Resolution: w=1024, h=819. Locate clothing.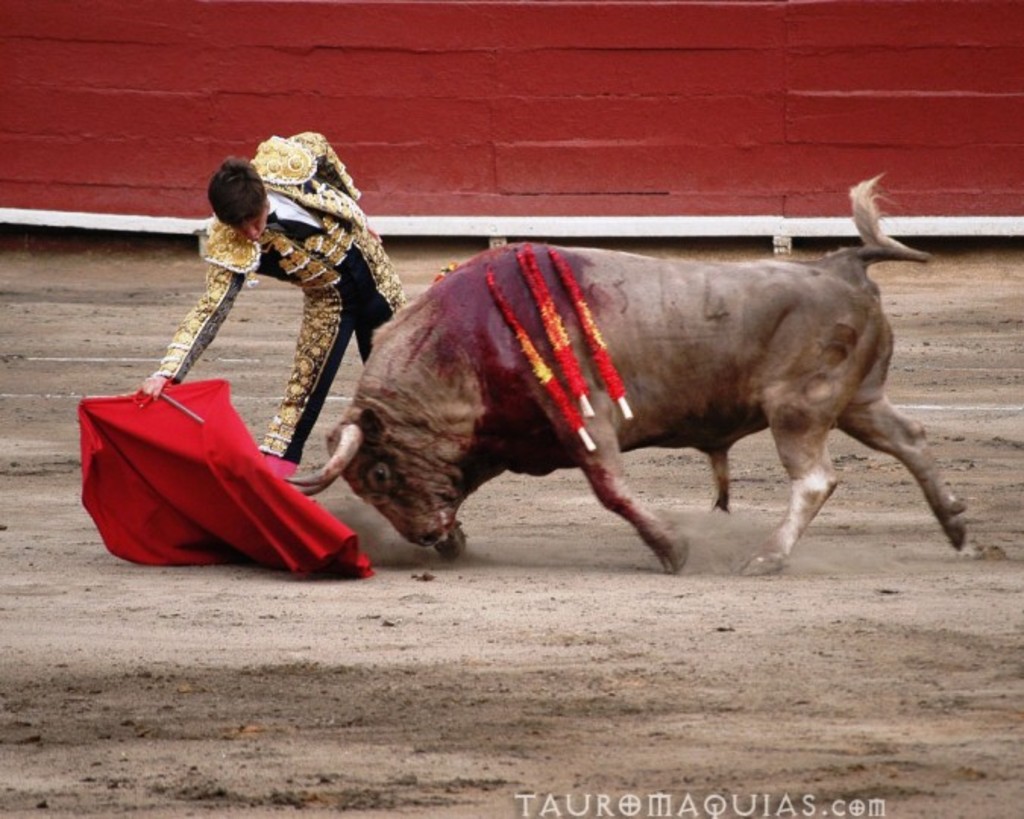
x1=39, y1=361, x2=400, y2=598.
